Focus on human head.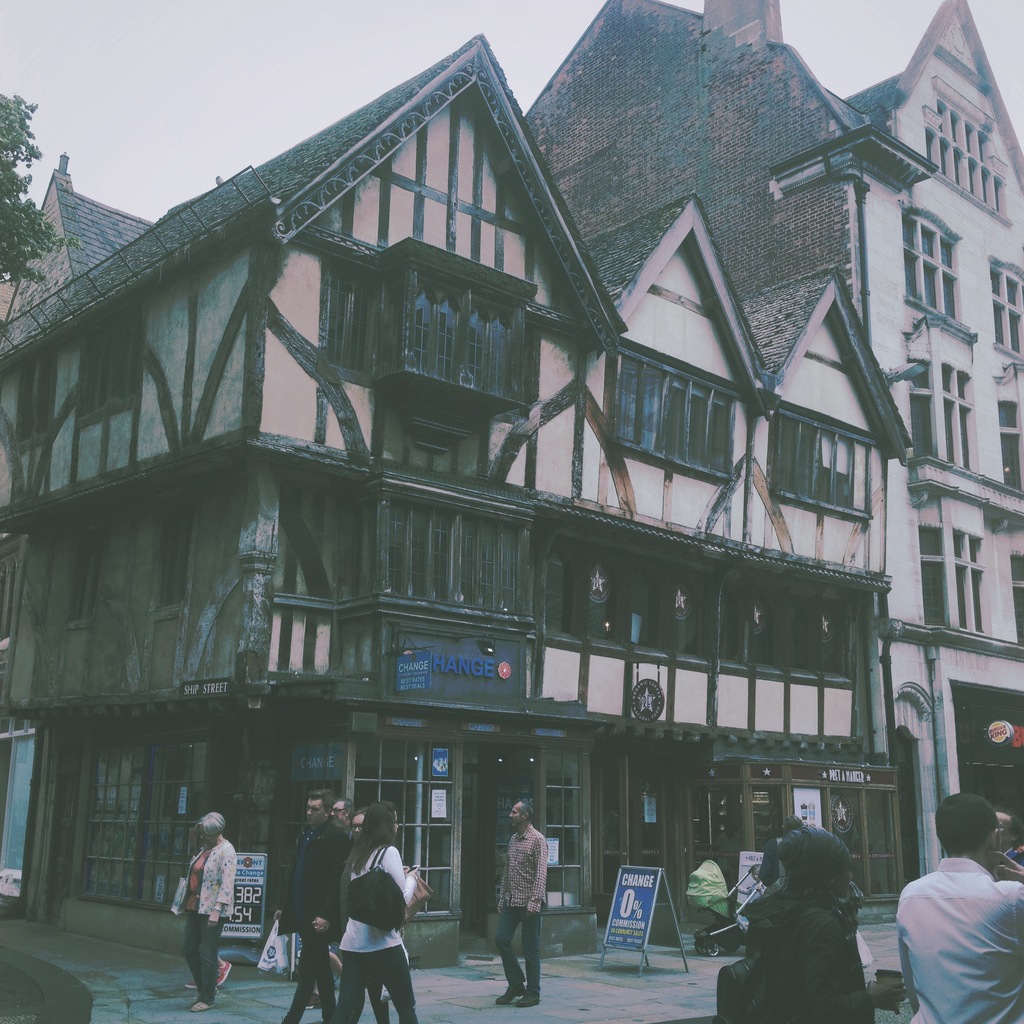
Focused at (left=331, top=794, right=355, bottom=825).
